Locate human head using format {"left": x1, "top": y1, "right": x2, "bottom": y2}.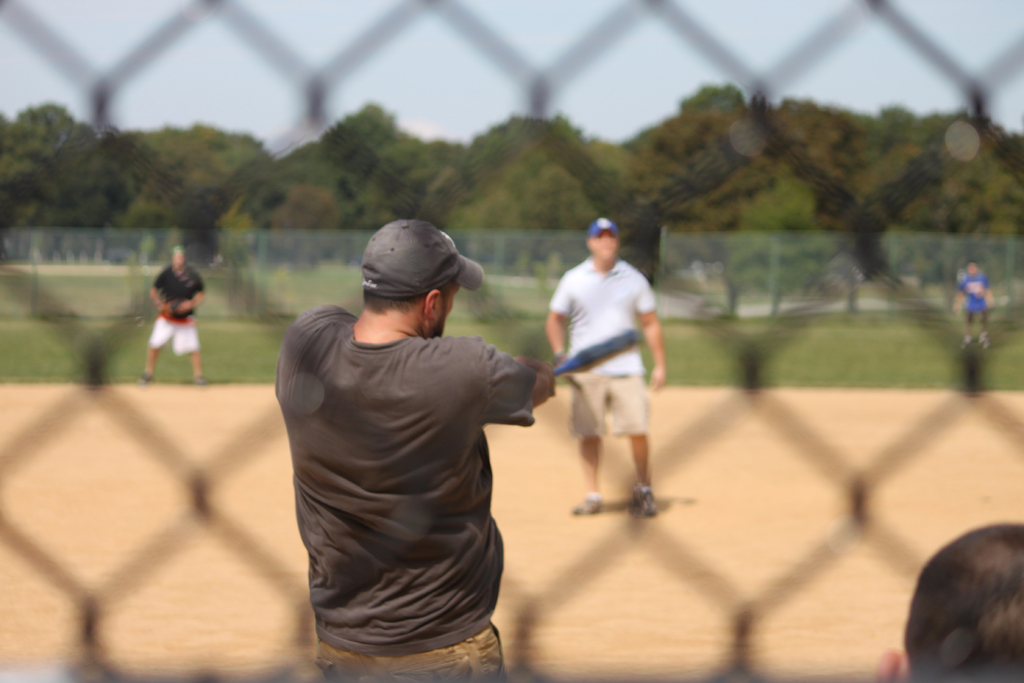
{"left": 343, "top": 209, "right": 477, "bottom": 343}.
